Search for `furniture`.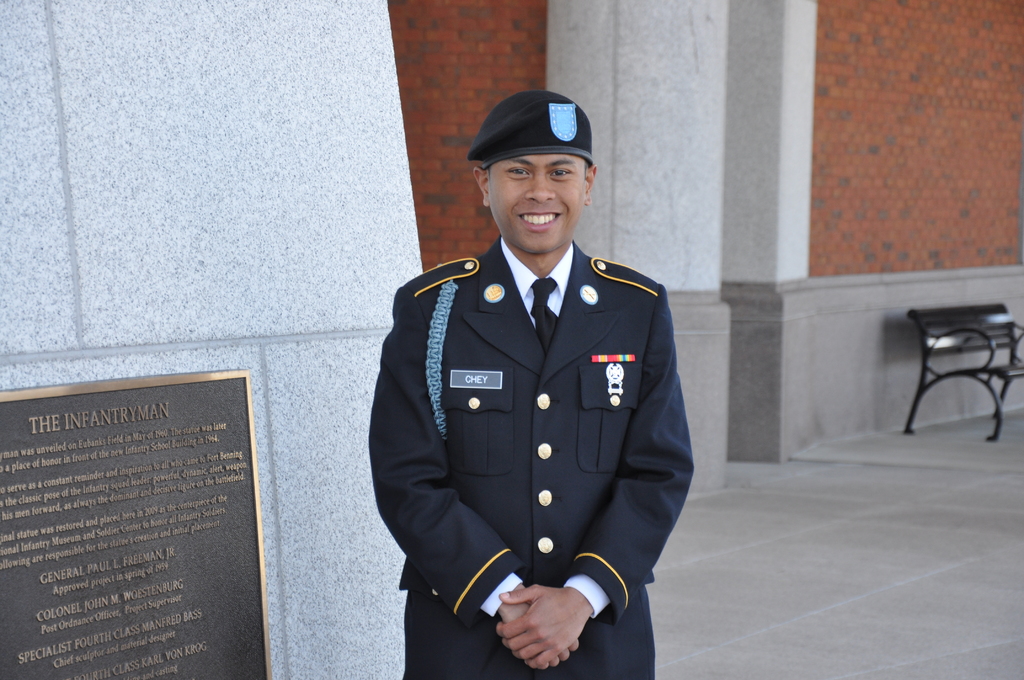
Found at (906, 300, 1023, 443).
